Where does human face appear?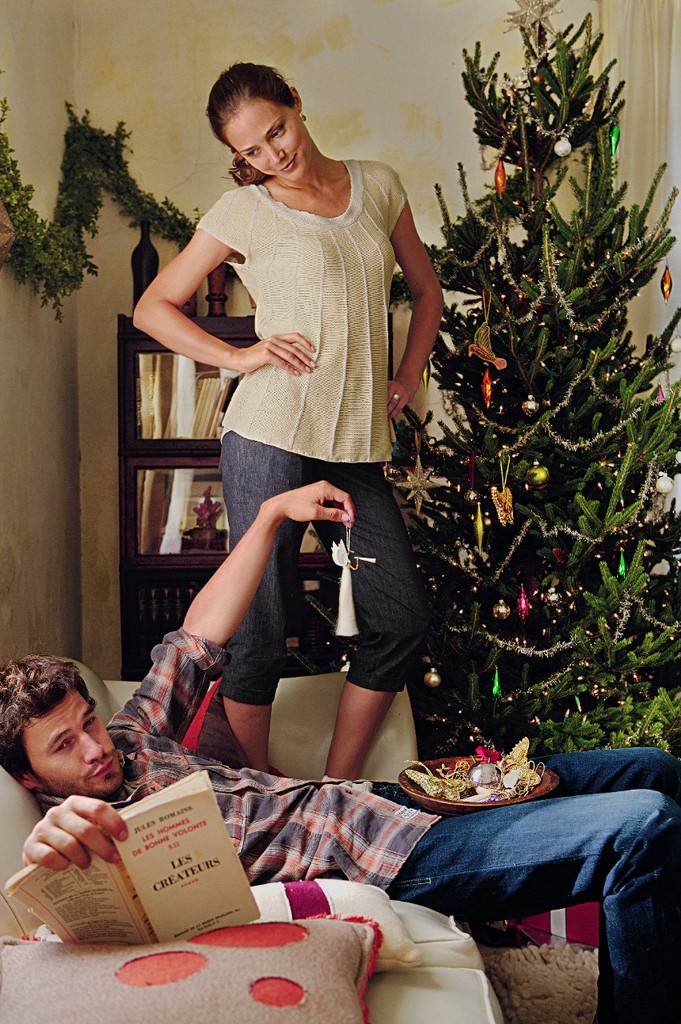
Appears at locate(216, 90, 301, 183).
